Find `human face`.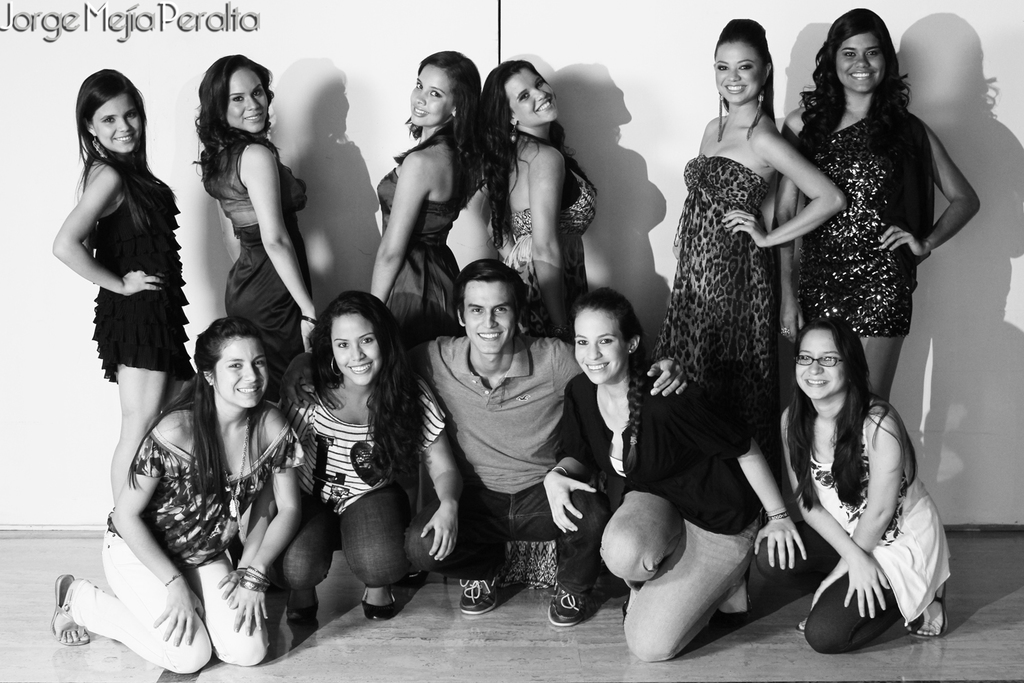
[x1=329, y1=315, x2=388, y2=386].
